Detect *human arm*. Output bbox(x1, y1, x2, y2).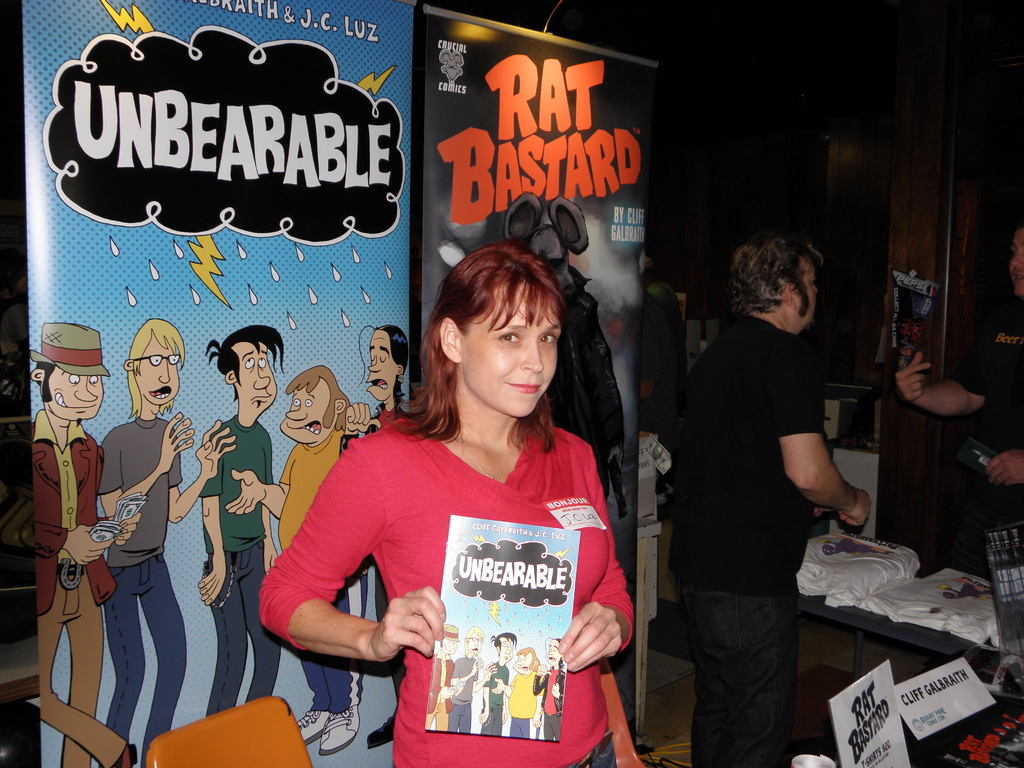
bbox(222, 444, 292, 521).
